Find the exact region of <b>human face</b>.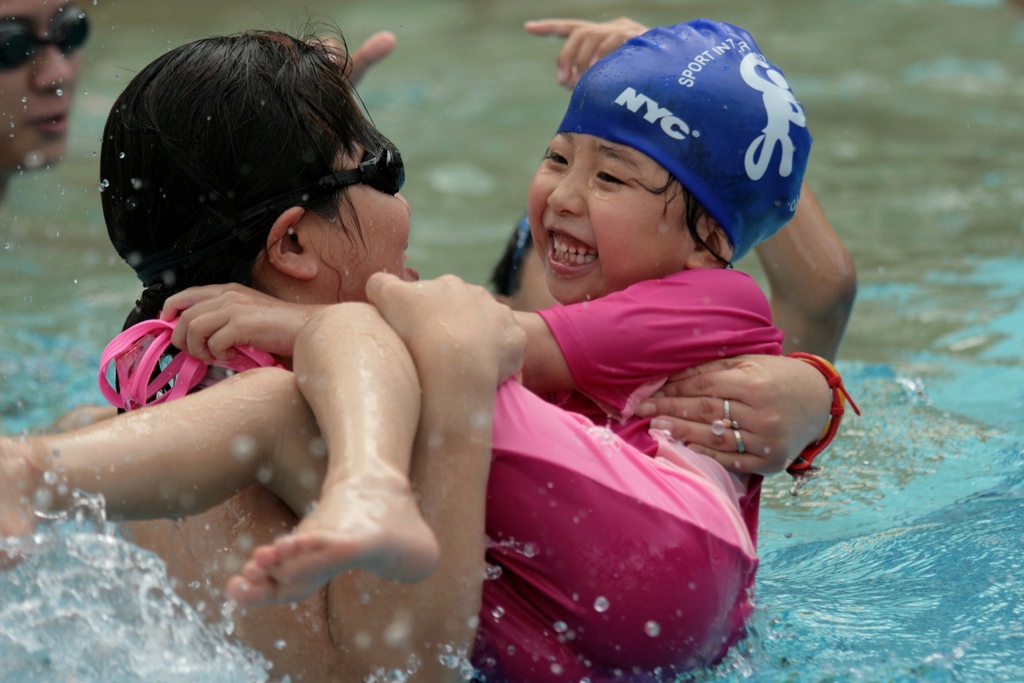
Exact region: Rect(308, 120, 419, 300).
